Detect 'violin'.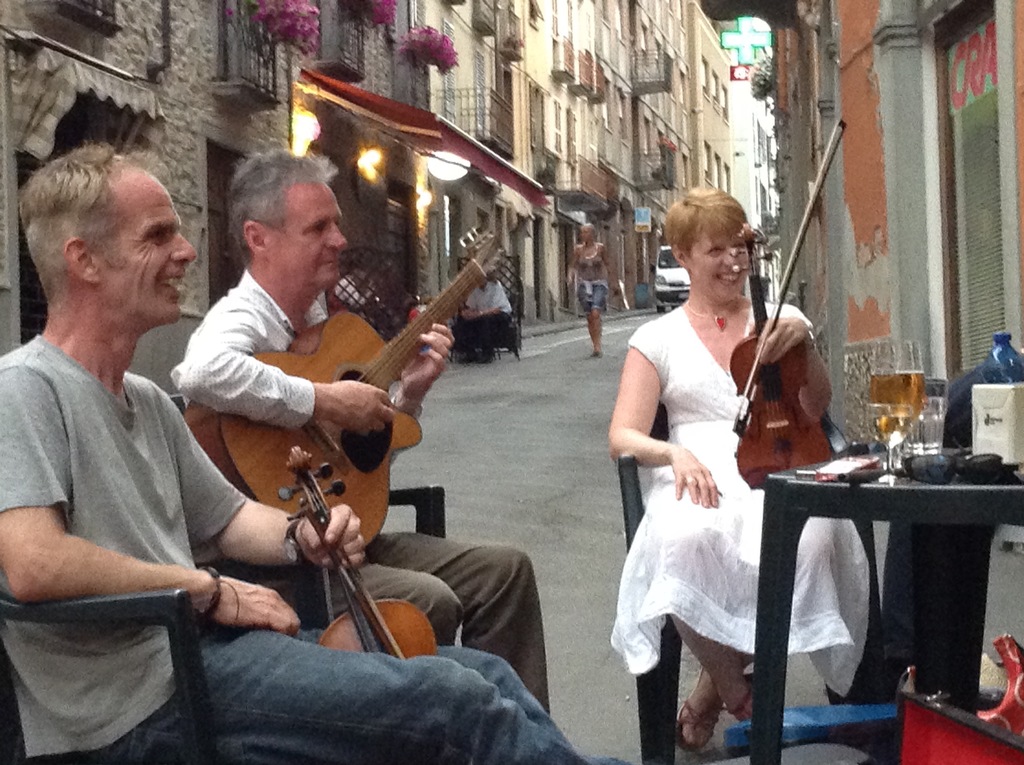
Detected at BBox(277, 443, 440, 657).
